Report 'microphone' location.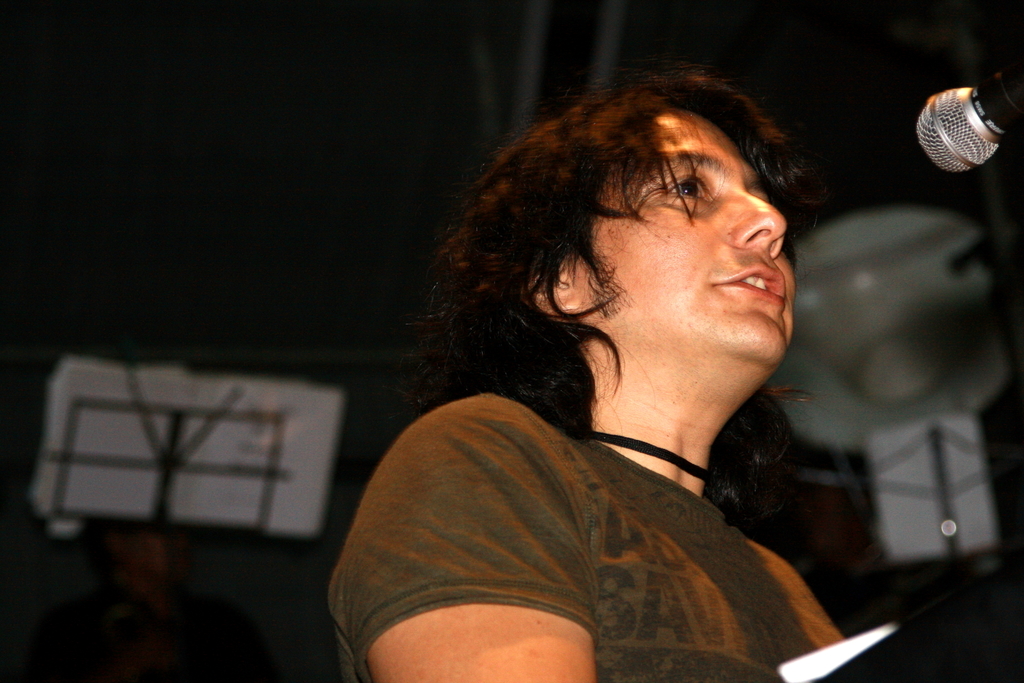
Report: {"left": 907, "top": 78, "right": 1010, "bottom": 182}.
